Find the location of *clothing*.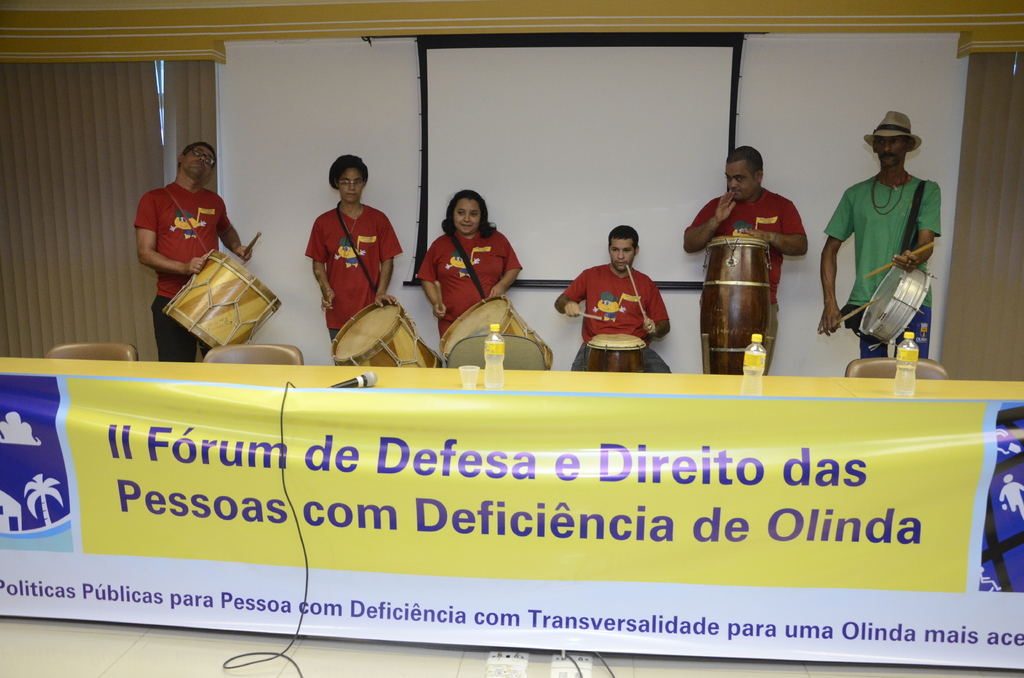
Location: left=132, top=176, right=236, bottom=369.
